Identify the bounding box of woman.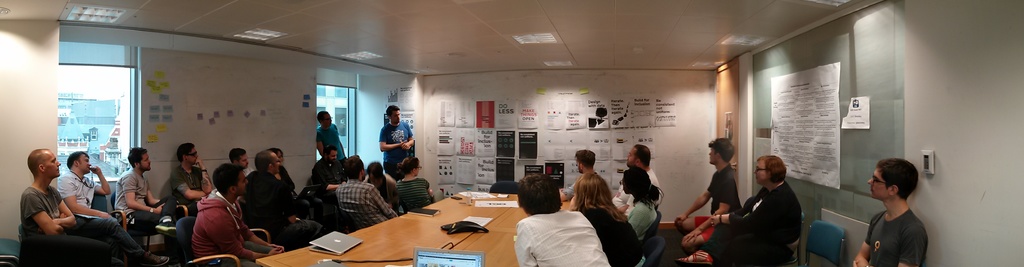
box(675, 156, 803, 266).
